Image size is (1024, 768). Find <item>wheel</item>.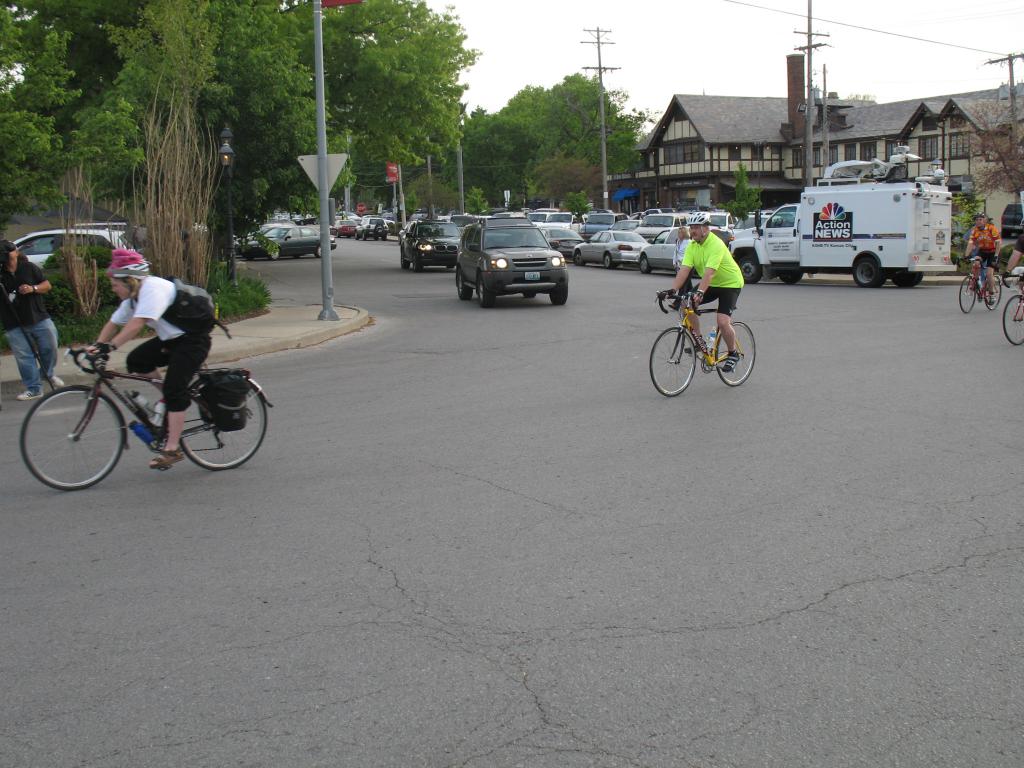
292/252/303/262.
